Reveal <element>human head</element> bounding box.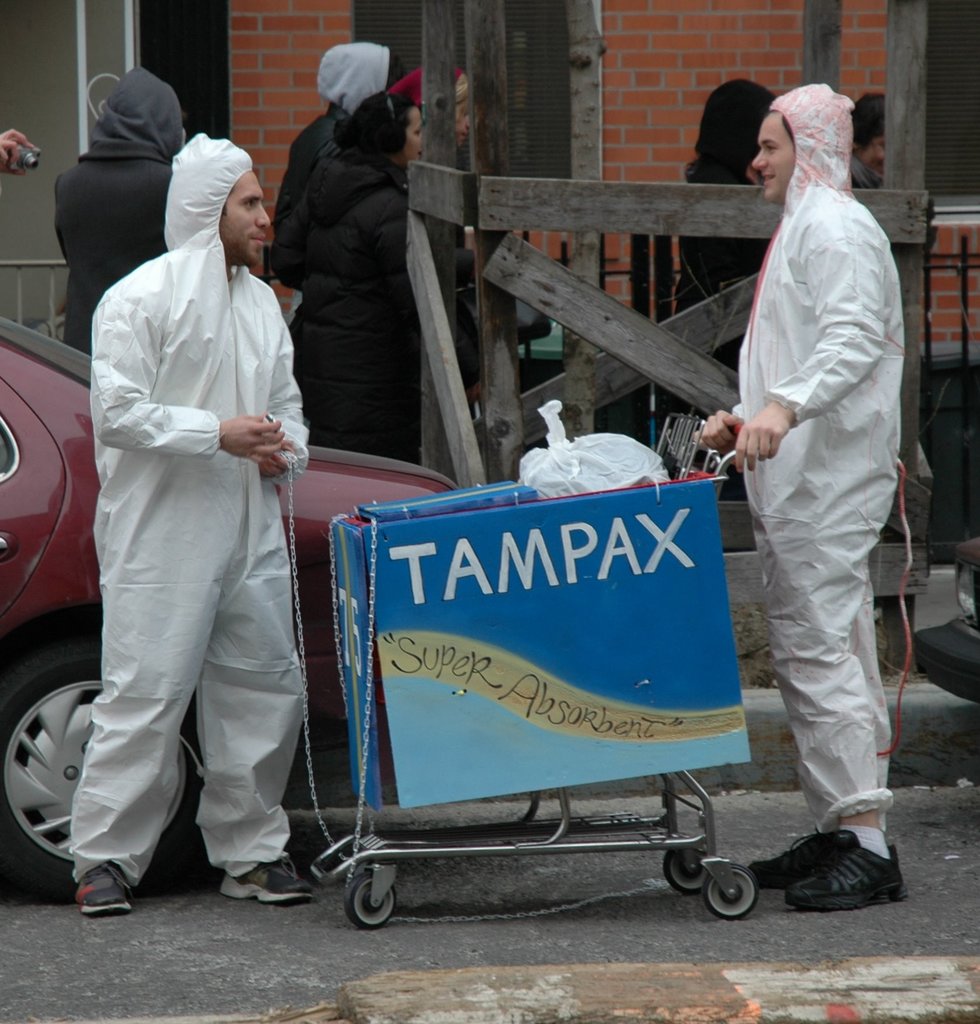
Revealed: <region>350, 92, 420, 166</region>.
